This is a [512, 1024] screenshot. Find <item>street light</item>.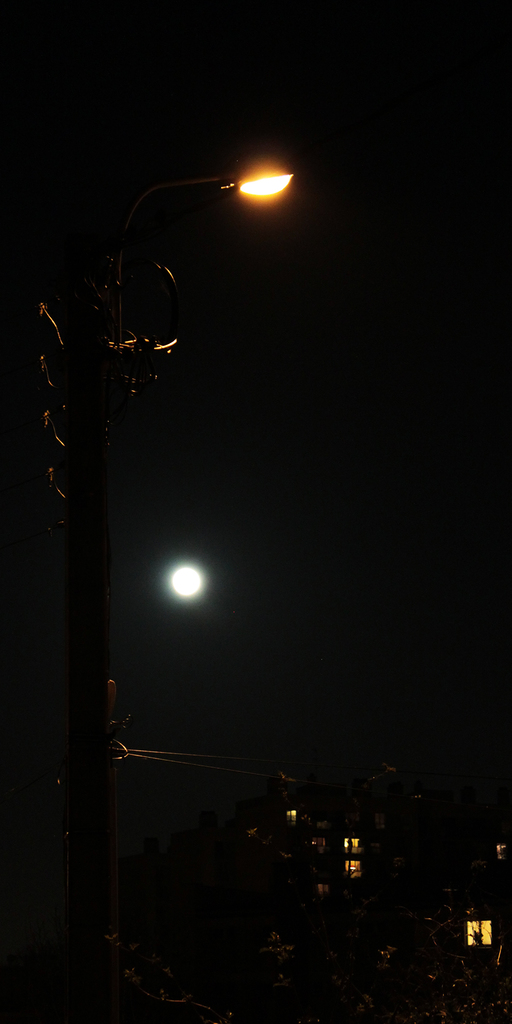
Bounding box: 86:156:312:639.
